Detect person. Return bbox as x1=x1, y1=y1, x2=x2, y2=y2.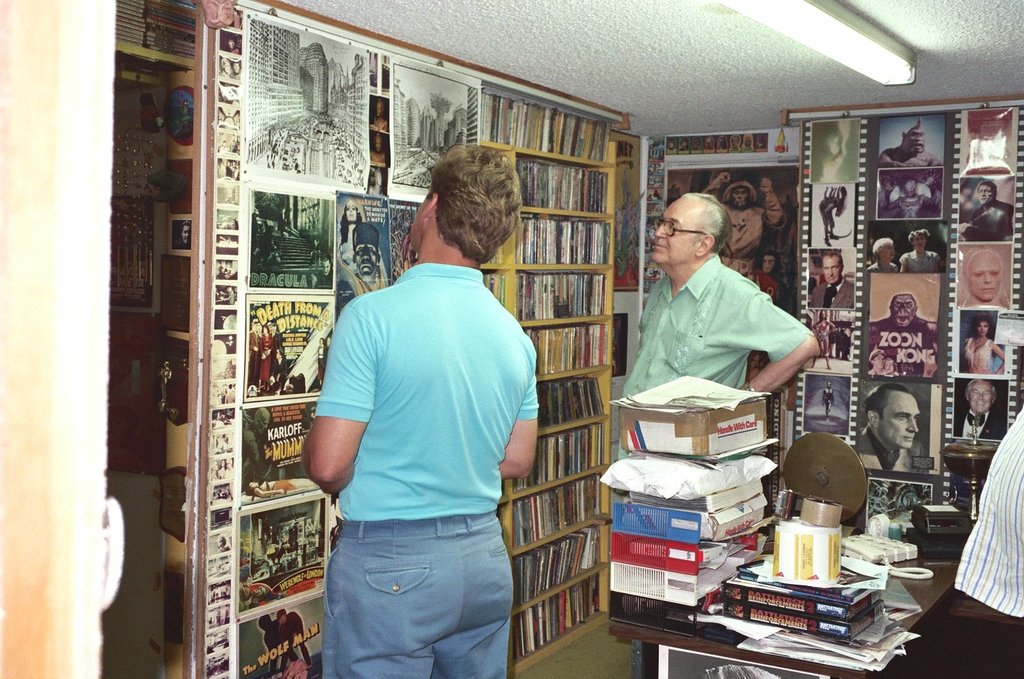
x1=955, y1=175, x2=1015, y2=241.
